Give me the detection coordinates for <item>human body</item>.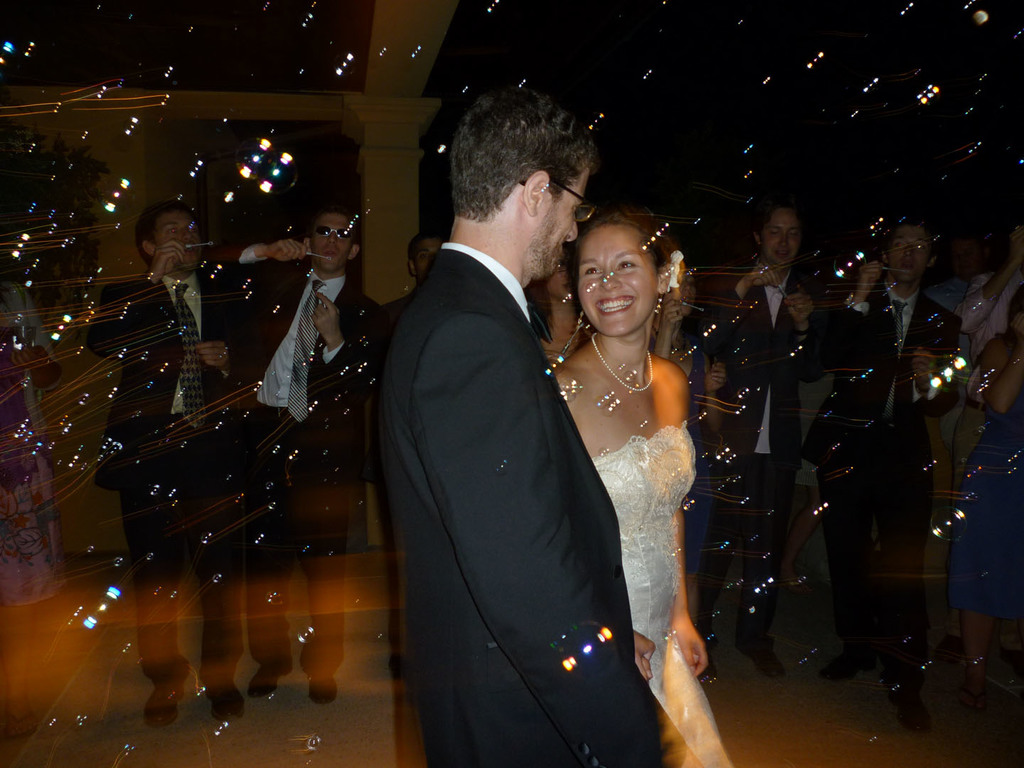
<region>220, 202, 368, 546</region>.
